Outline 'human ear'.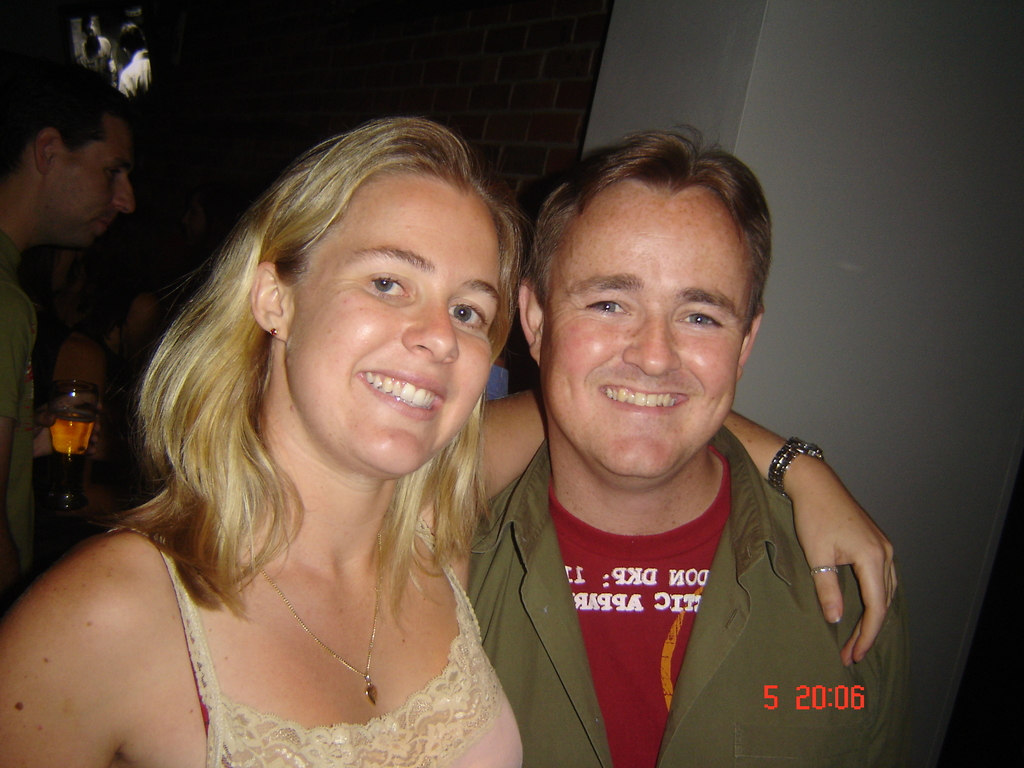
Outline: left=519, top=275, right=551, bottom=360.
